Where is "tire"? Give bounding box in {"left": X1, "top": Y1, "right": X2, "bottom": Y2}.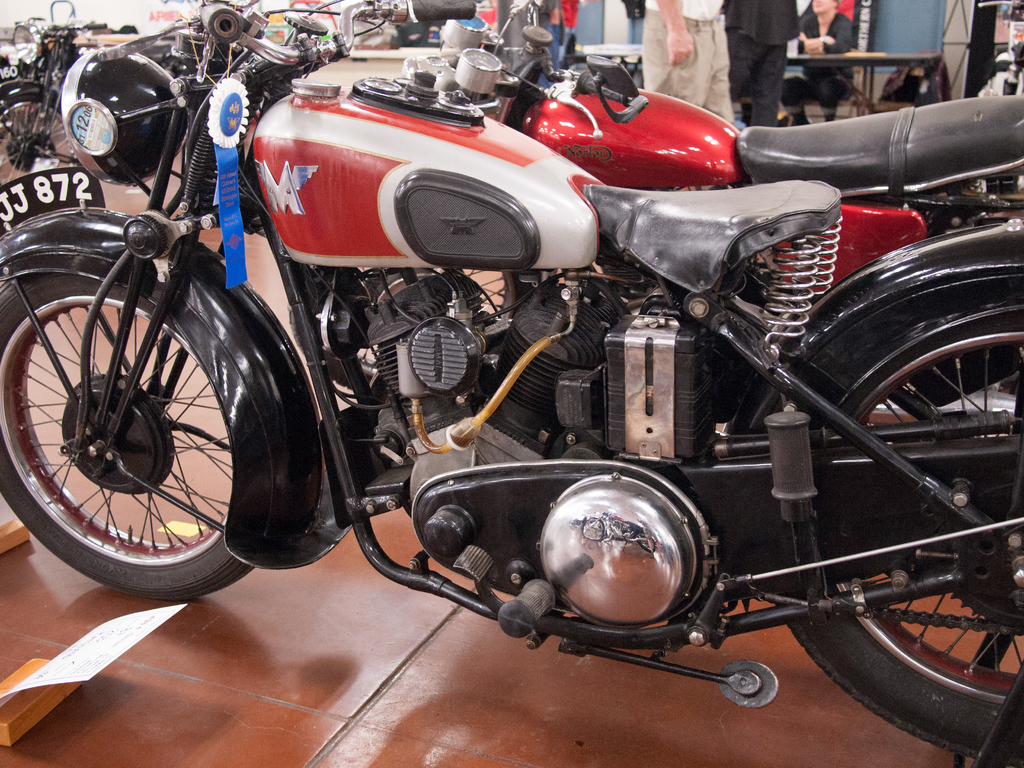
{"left": 743, "top": 225, "right": 1023, "bottom": 767}.
